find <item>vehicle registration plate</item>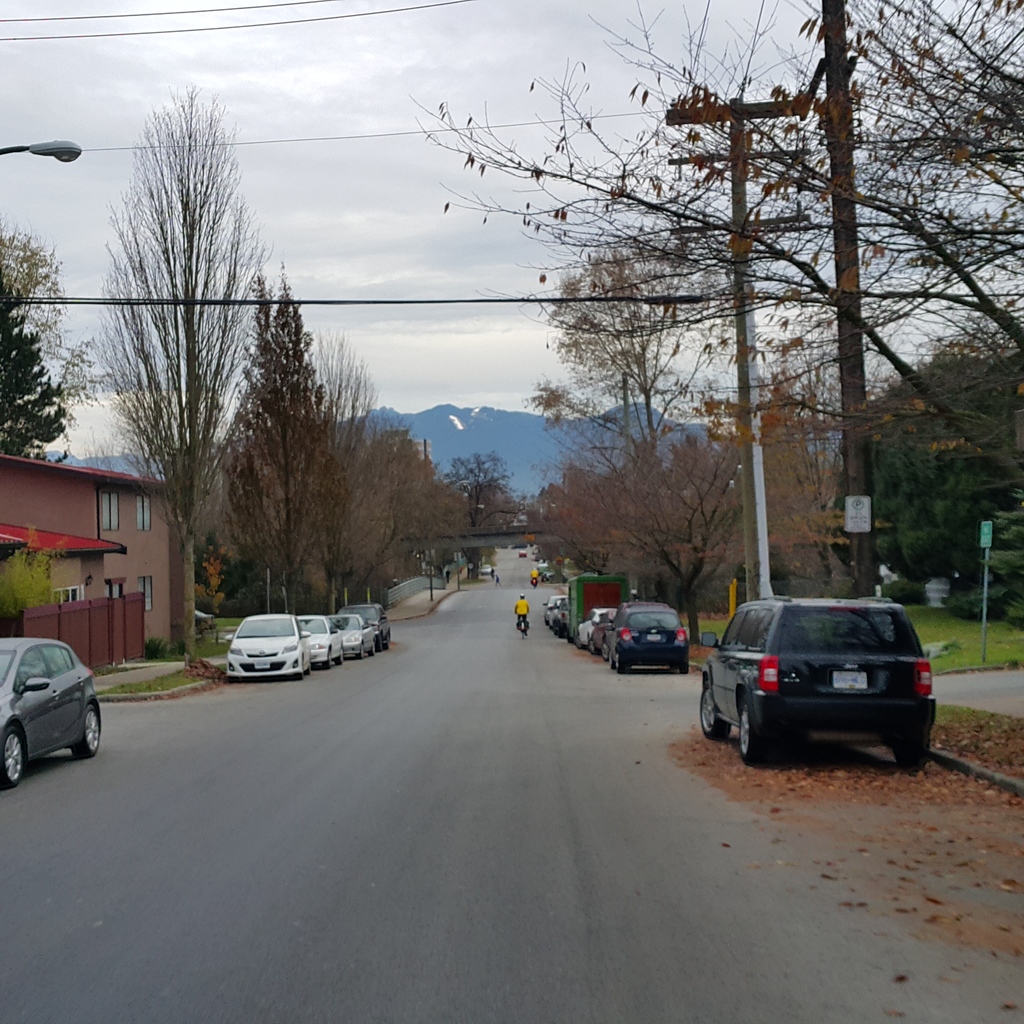
<region>645, 629, 660, 641</region>
